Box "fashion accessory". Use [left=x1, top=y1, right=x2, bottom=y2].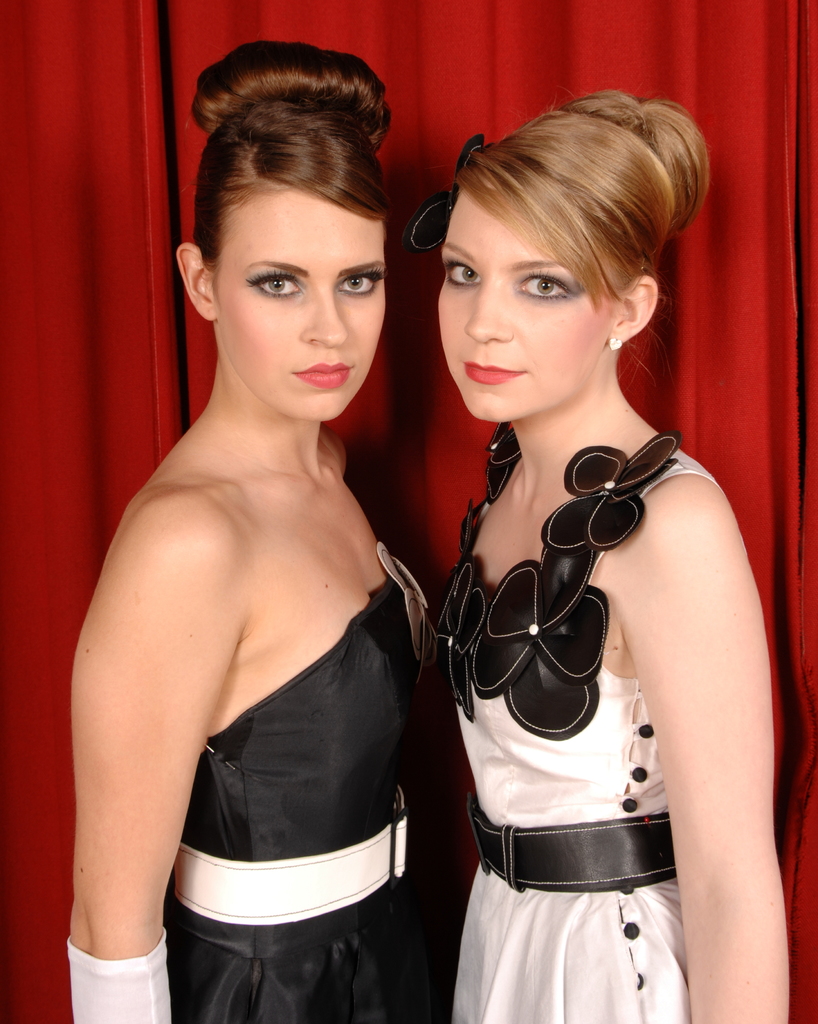
[left=401, top=132, right=497, bottom=252].
